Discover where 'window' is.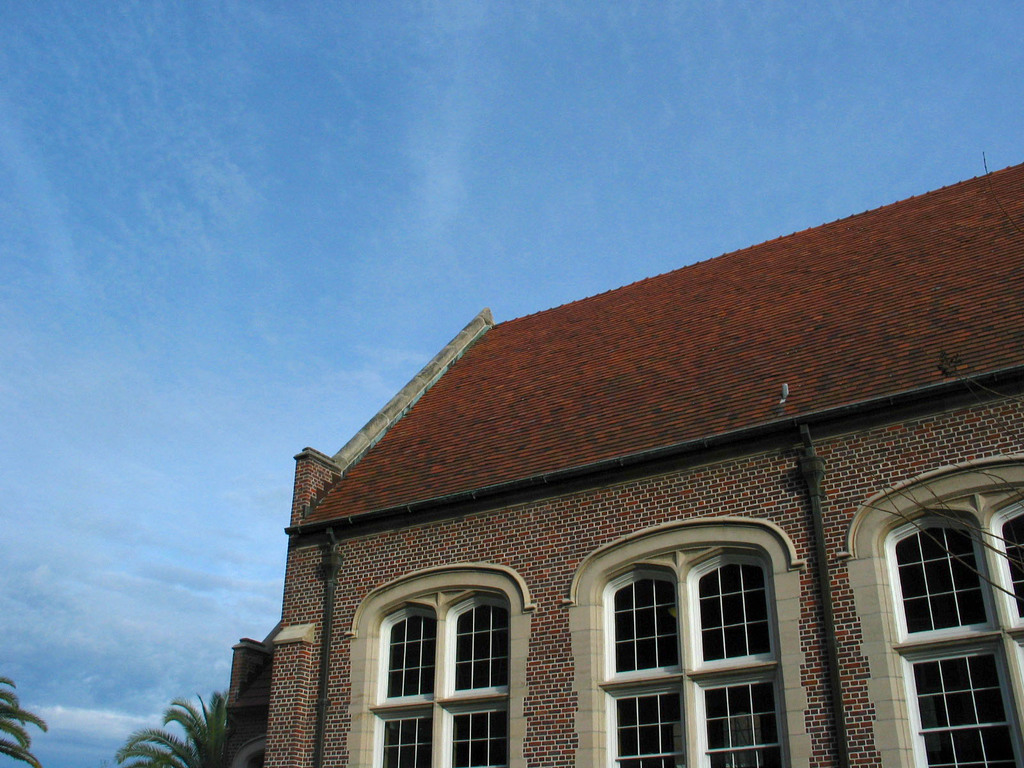
Discovered at 574 524 802 724.
